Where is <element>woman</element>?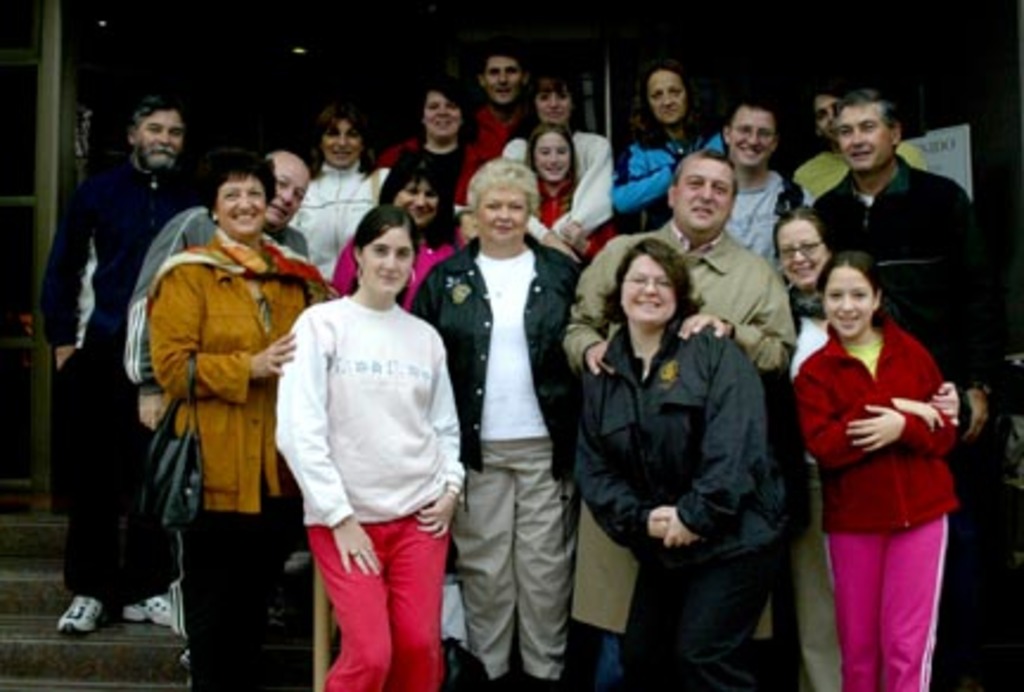
bbox=(505, 71, 626, 282).
